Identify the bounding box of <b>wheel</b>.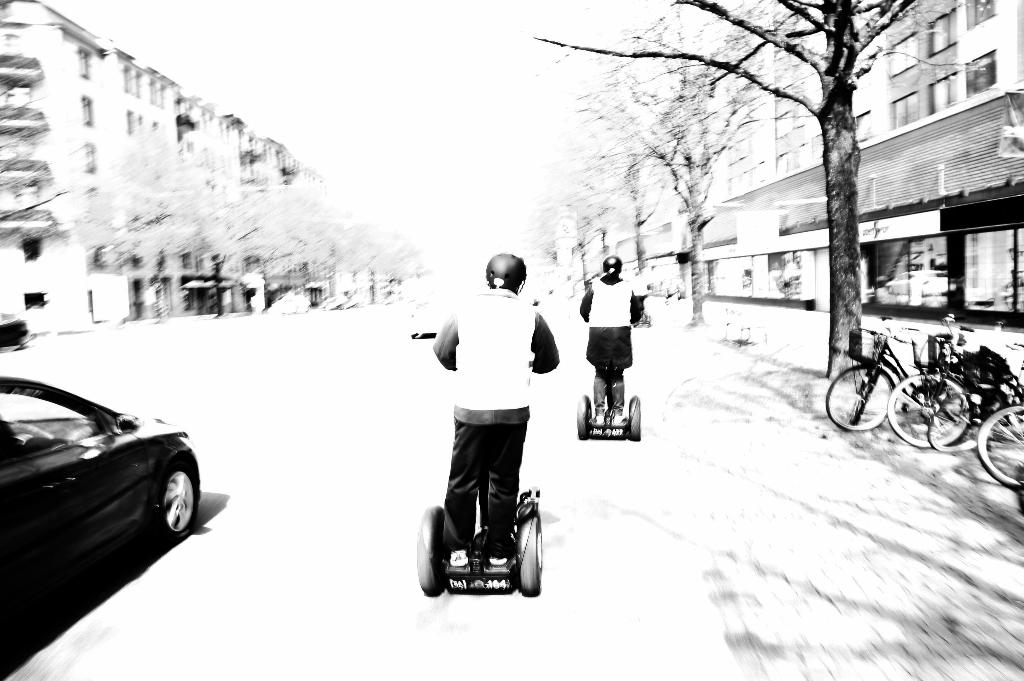
(630, 394, 640, 438).
